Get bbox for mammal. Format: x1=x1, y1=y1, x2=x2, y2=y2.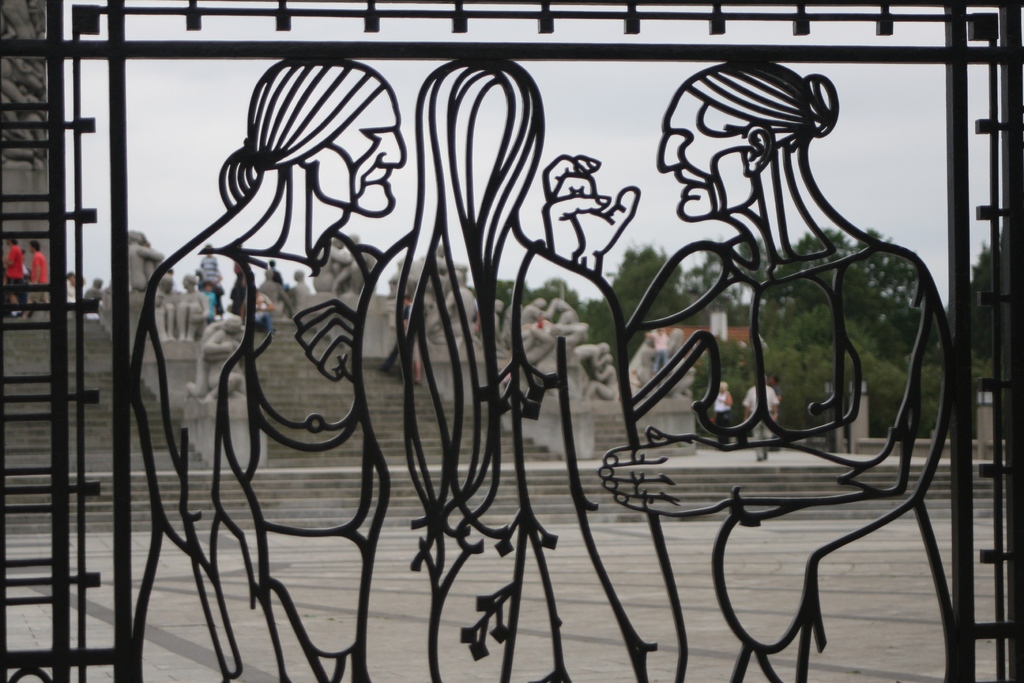
x1=769, y1=375, x2=785, y2=450.
